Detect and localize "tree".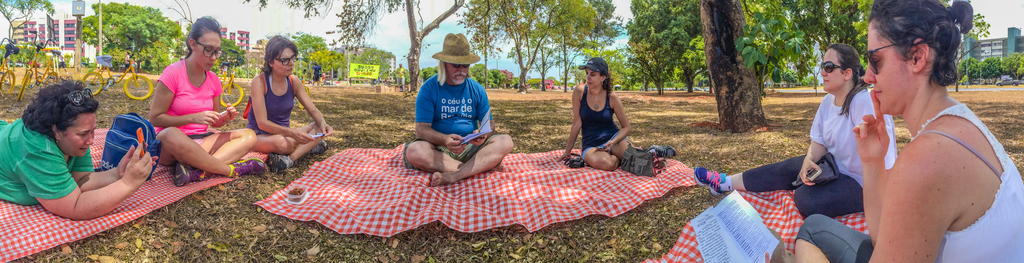
Localized at left=950, top=0, right=1023, bottom=88.
